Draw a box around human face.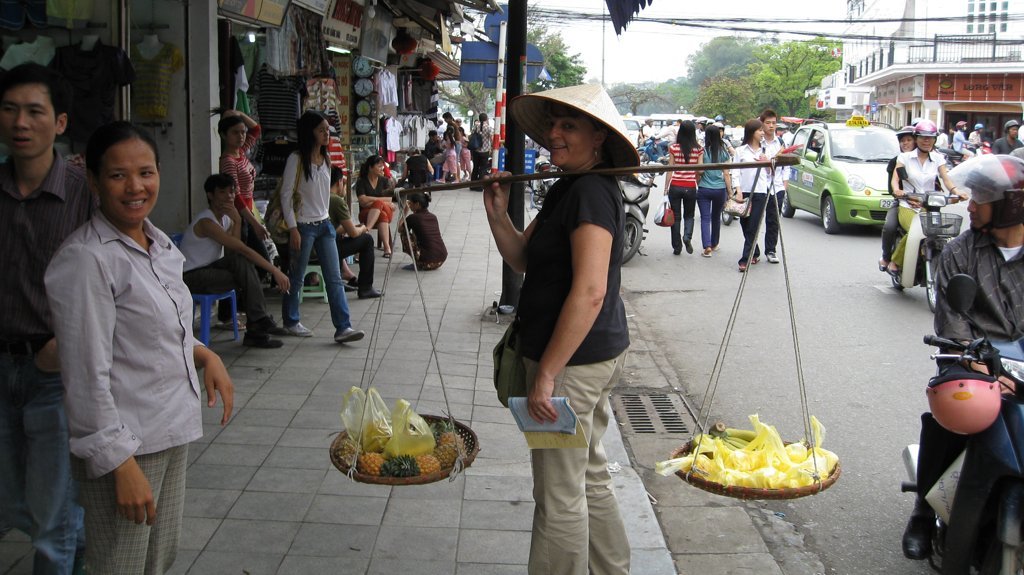
917:135:934:153.
